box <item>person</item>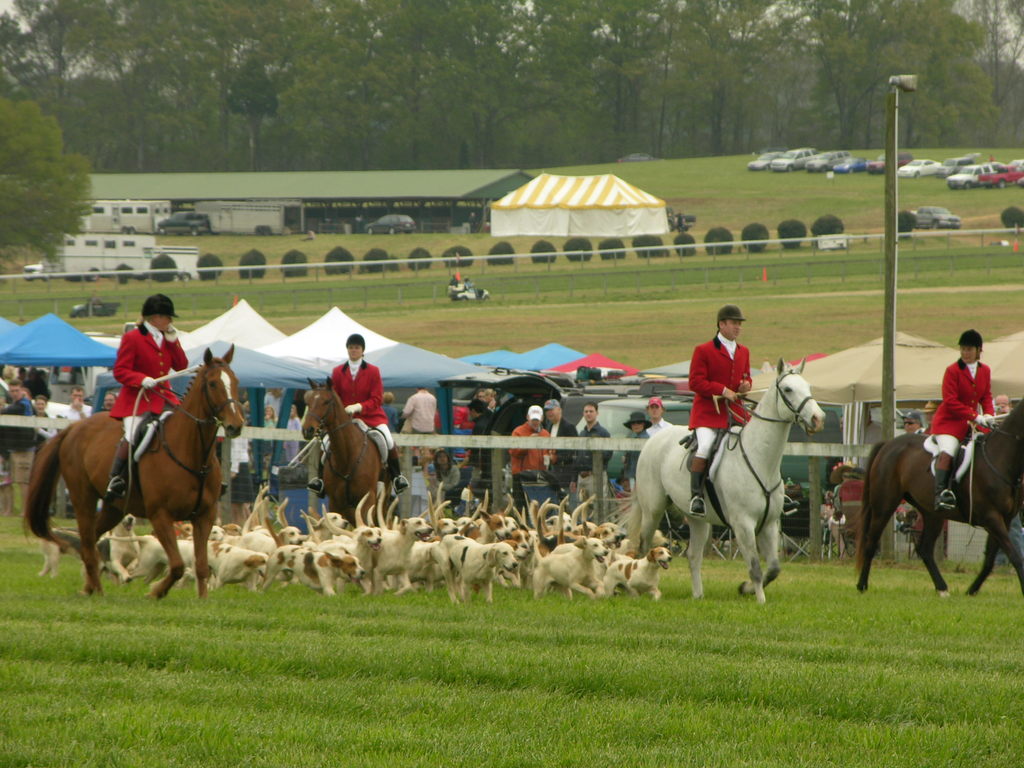
376:388:402:434
